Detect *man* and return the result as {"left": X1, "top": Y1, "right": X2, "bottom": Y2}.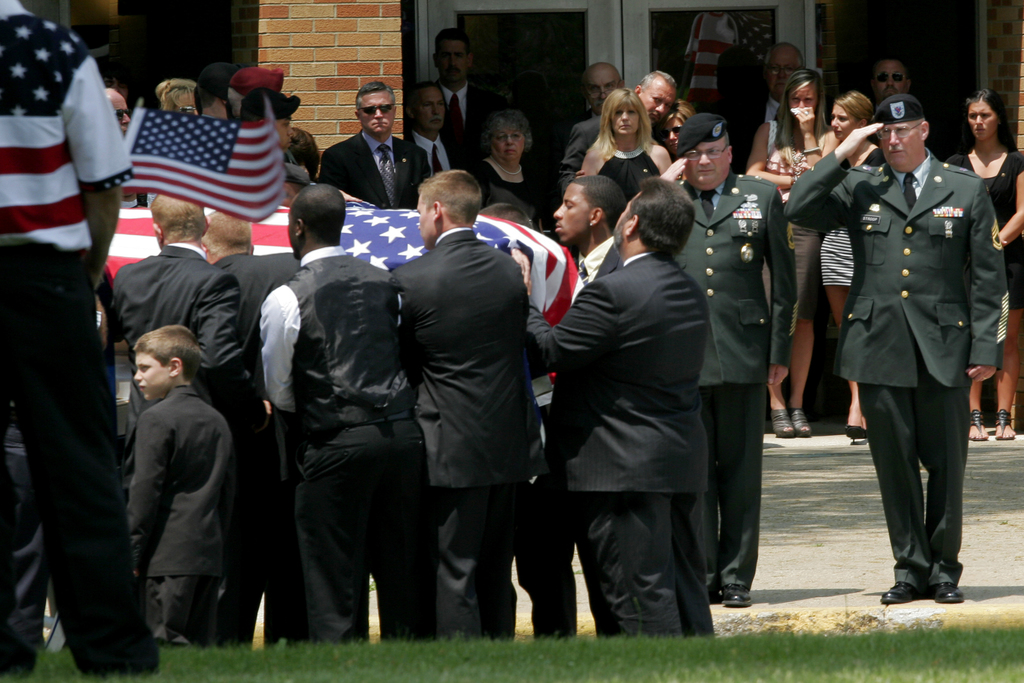
{"left": 584, "top": 65, "right": 630, "bottom": 117}.
